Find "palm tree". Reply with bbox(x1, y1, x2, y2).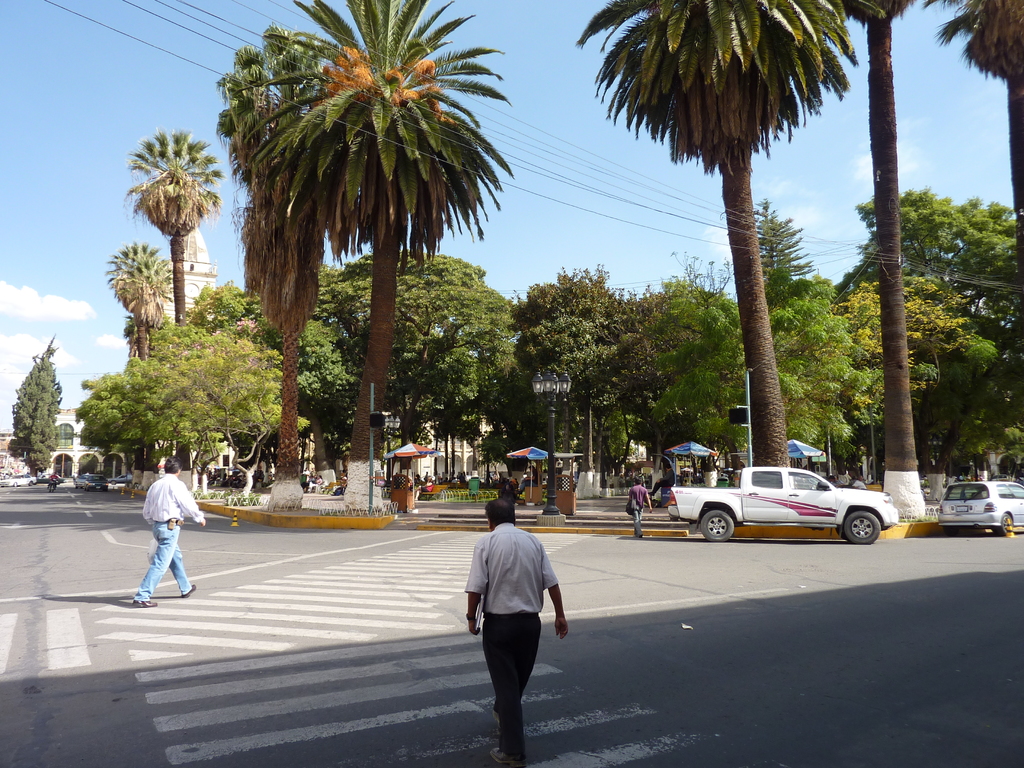
bbox(212, 24, 334, 477).
